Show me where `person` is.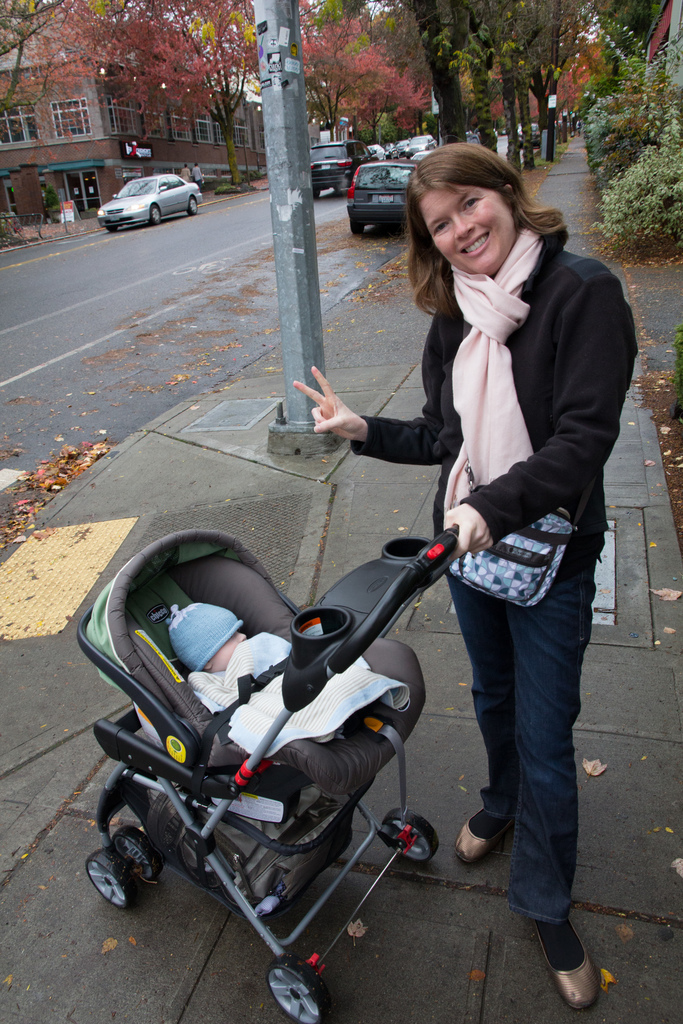
`person` is at [324,111,619,931].
